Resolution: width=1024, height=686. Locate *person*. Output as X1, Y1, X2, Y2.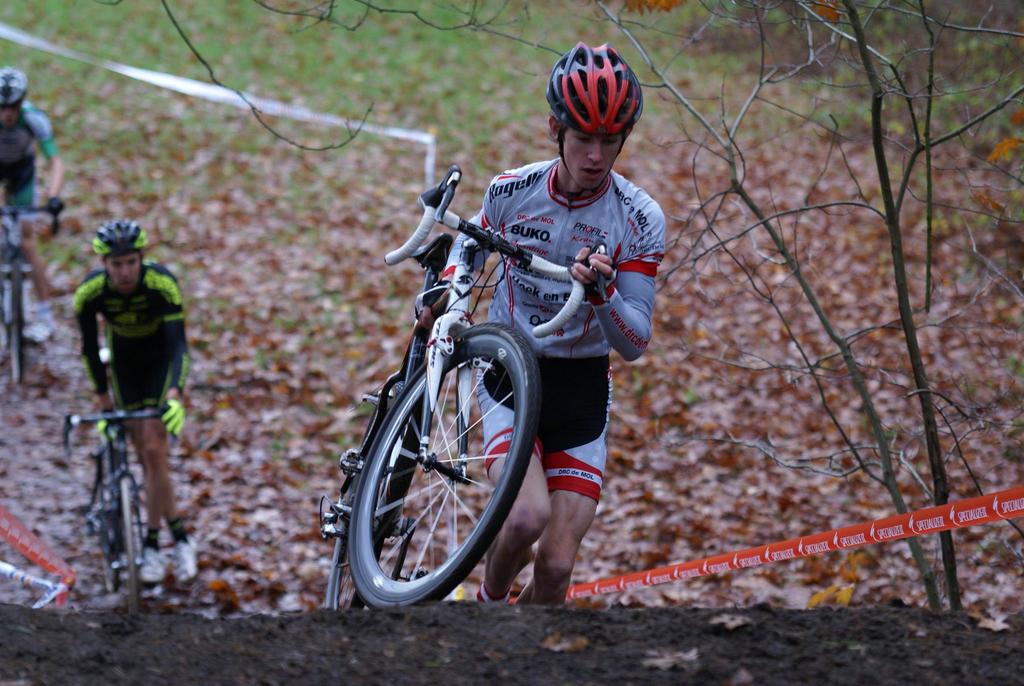
0, 66, 61, 347.
